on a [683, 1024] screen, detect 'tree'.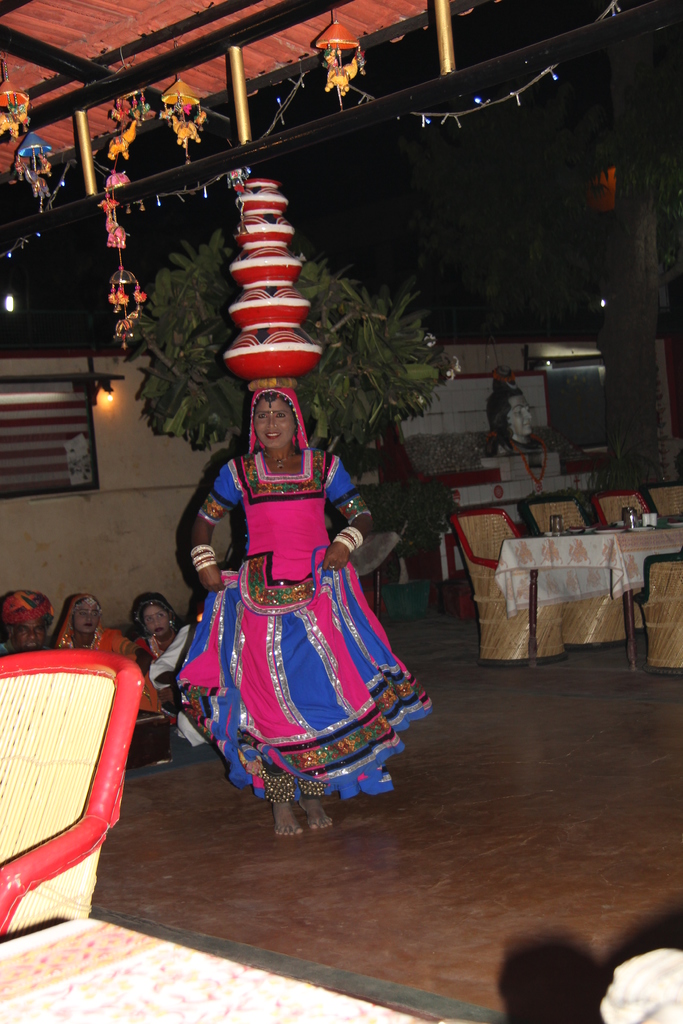
{"left": 118, "top": 223, "right": 450, "bottom": 476}.
